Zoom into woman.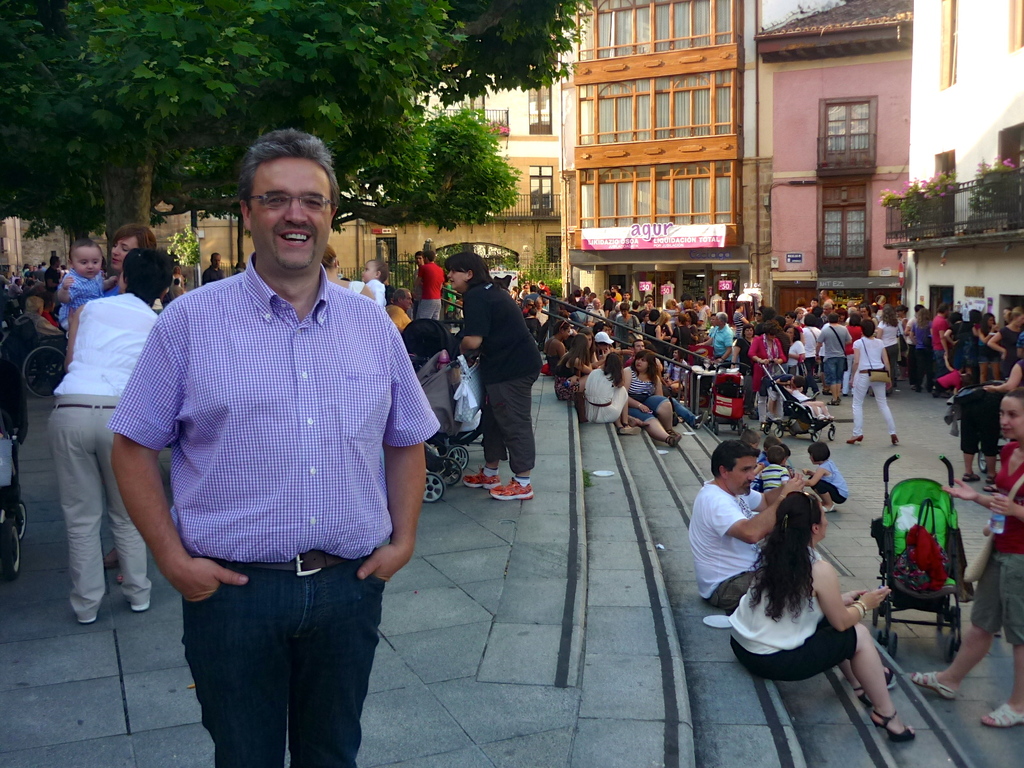
Zoom target: l=619, t=348, r=682, b=446.
